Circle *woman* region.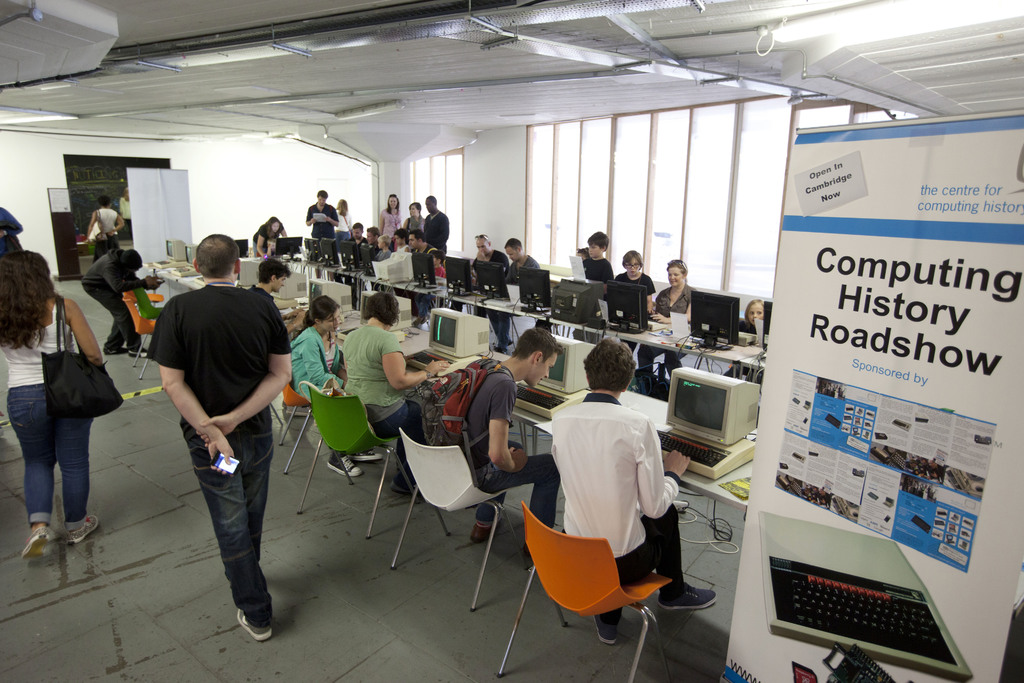
Region: locate(637, 259, 694, 391).
